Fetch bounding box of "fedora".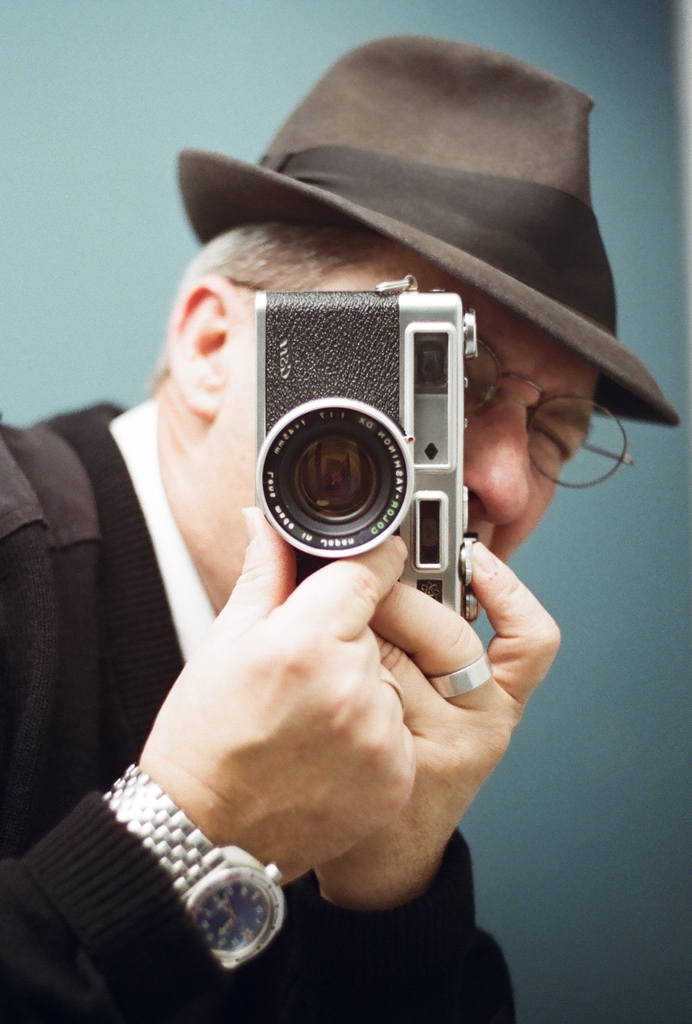
Bbox: bbox=[186, 30, 685, 433].
